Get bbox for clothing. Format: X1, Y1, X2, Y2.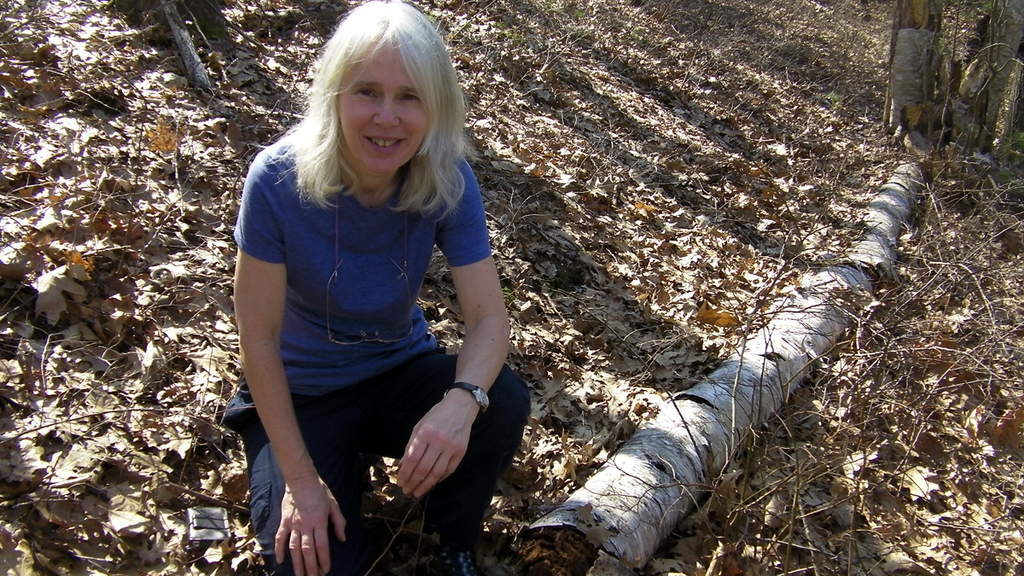
250, 76, 515, 530.
